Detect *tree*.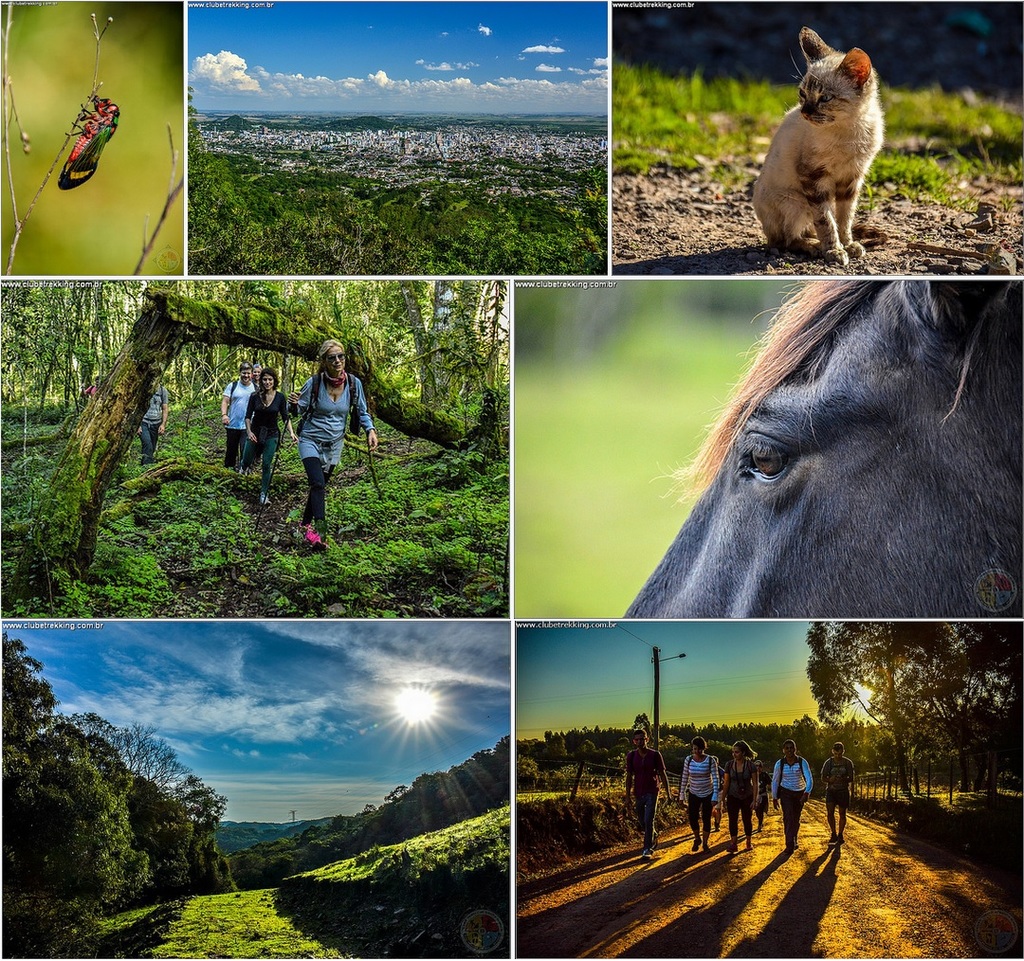
Detected at rect(0, 633, 213, 957).
